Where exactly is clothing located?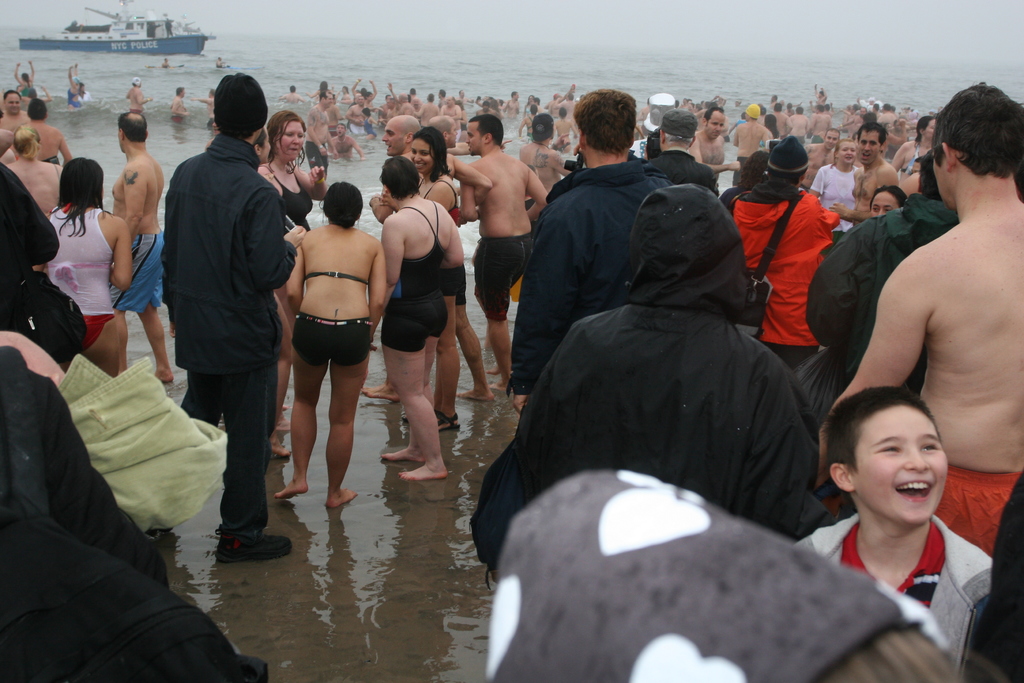
Its bounding box is x1=110 y1=234 x2=164 y2=314.
